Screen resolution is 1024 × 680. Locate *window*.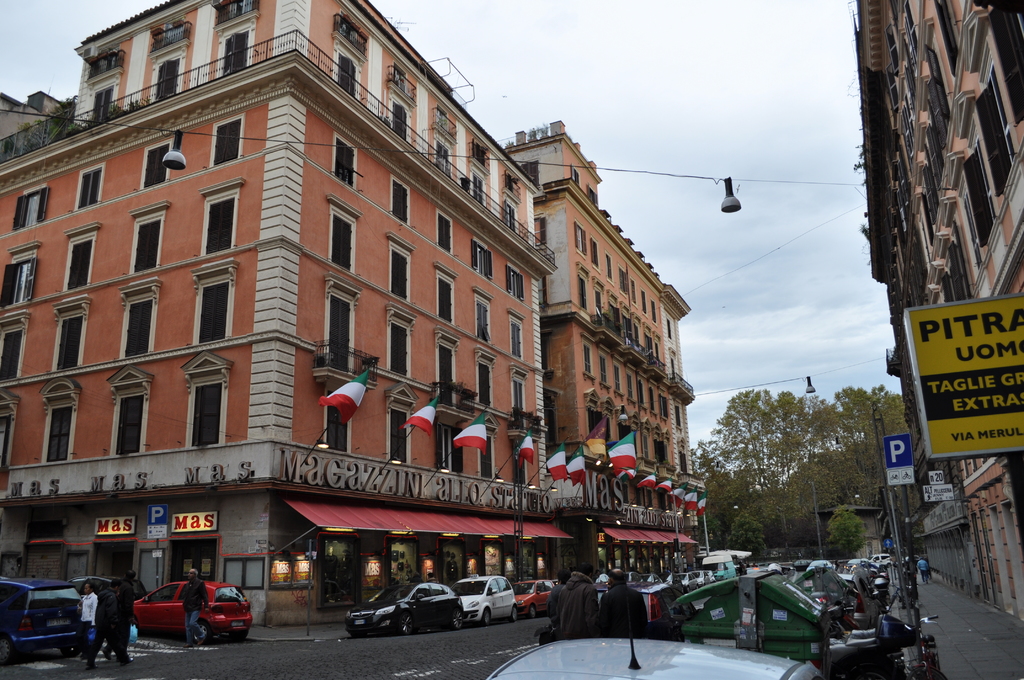
[x1=947, y1=229, x2=972, y2=298].
